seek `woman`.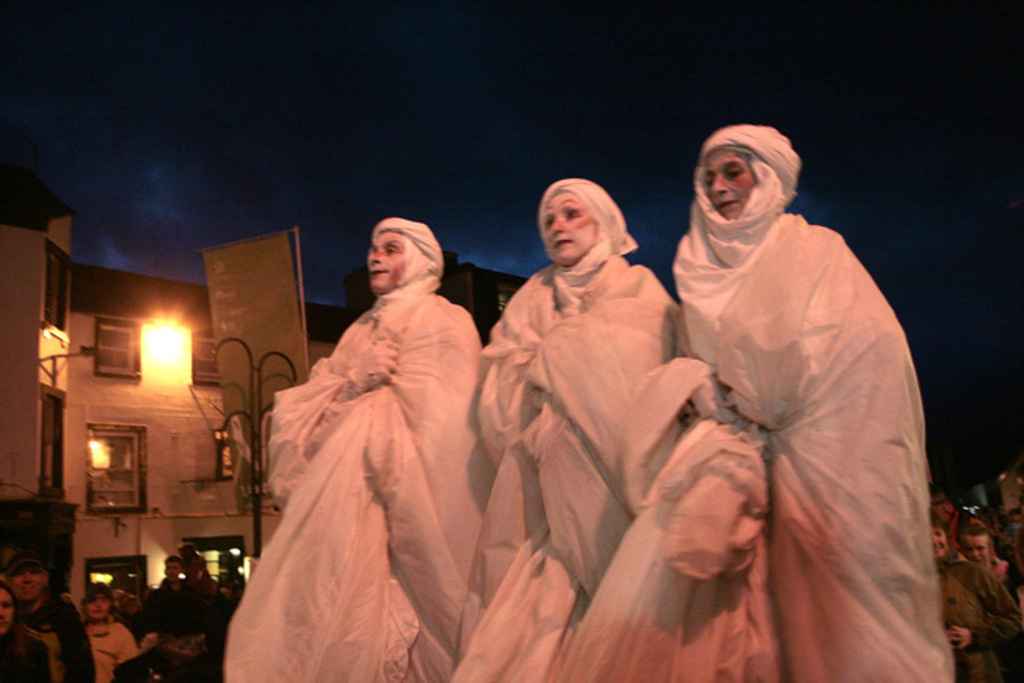
233 205 500 676.
